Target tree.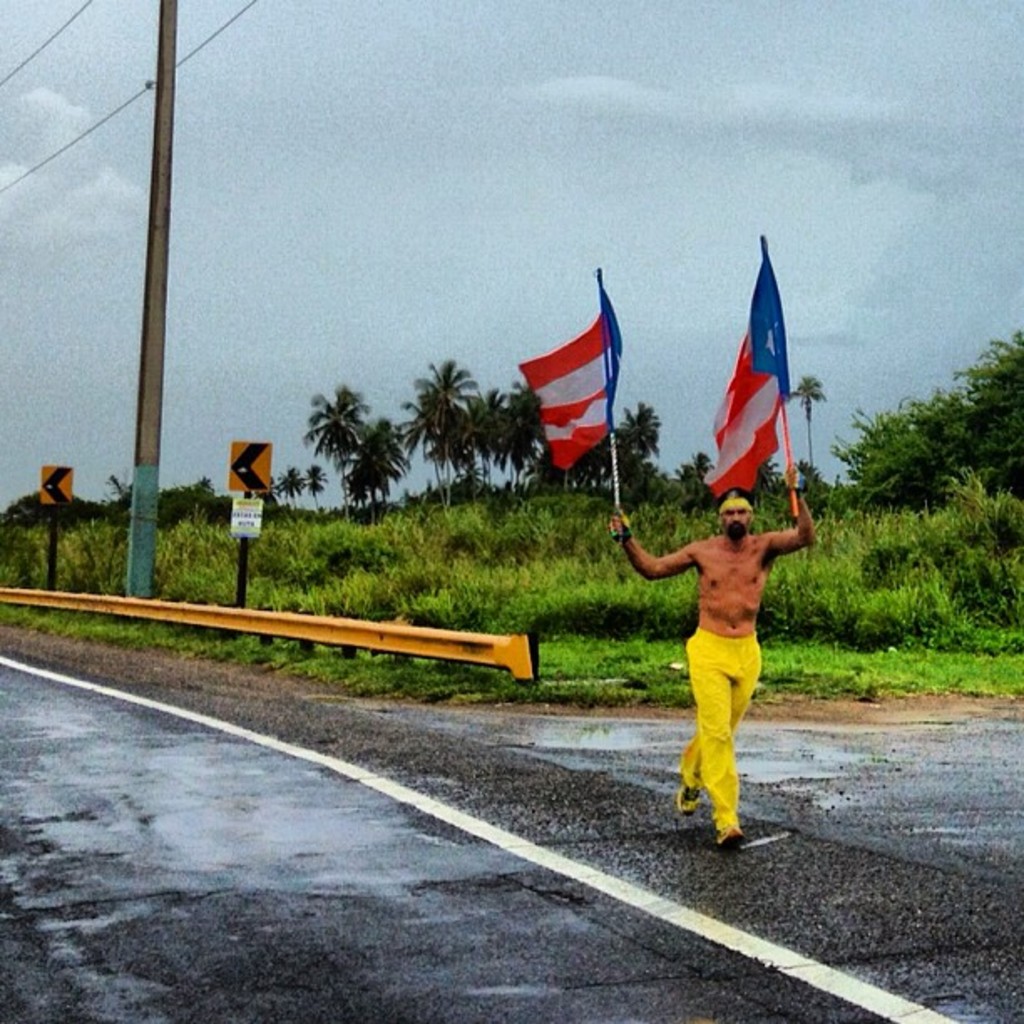
Target region: bbox(346, 412, 413, 509).
